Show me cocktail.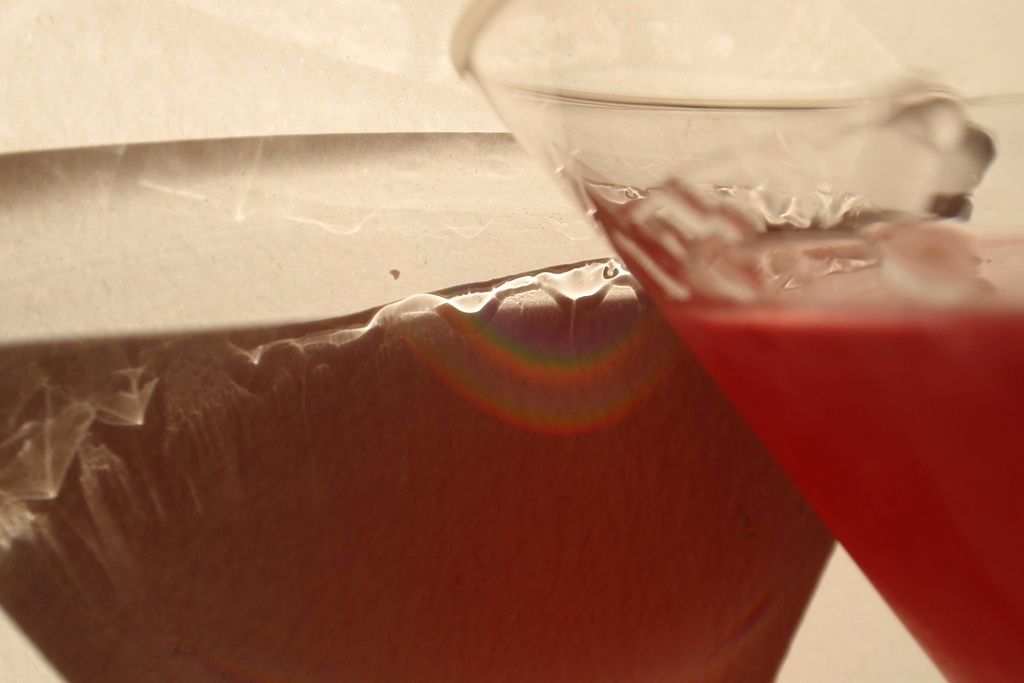
cocktail is here: locate(453, 0, 1023, 682).
